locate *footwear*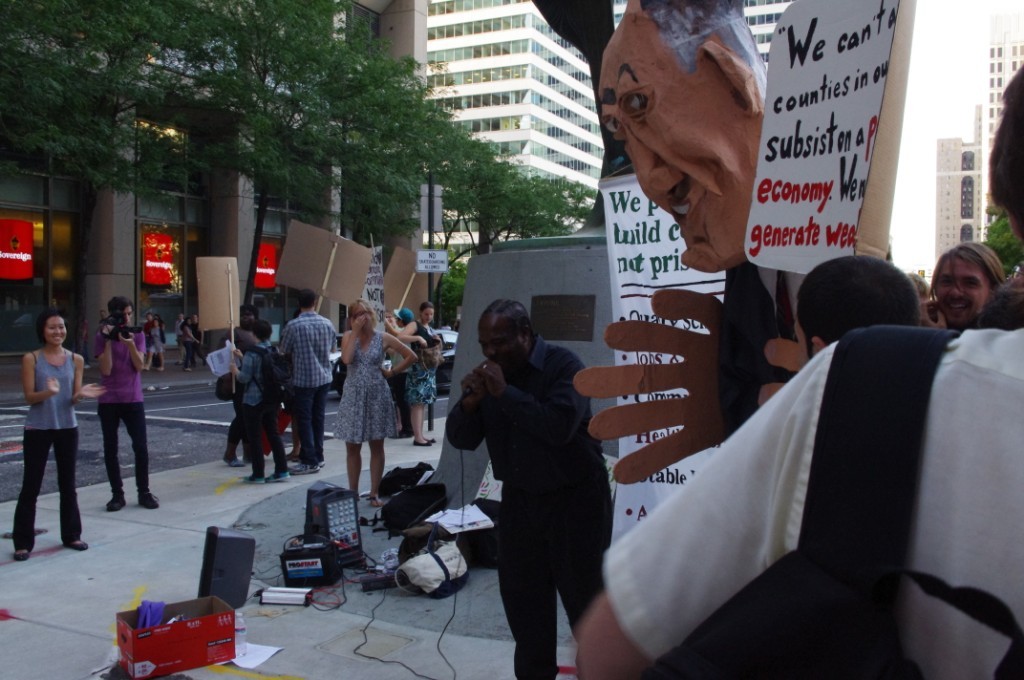
{"x1": 107, "y1": 495, "x2": 125, "y2": 514}
